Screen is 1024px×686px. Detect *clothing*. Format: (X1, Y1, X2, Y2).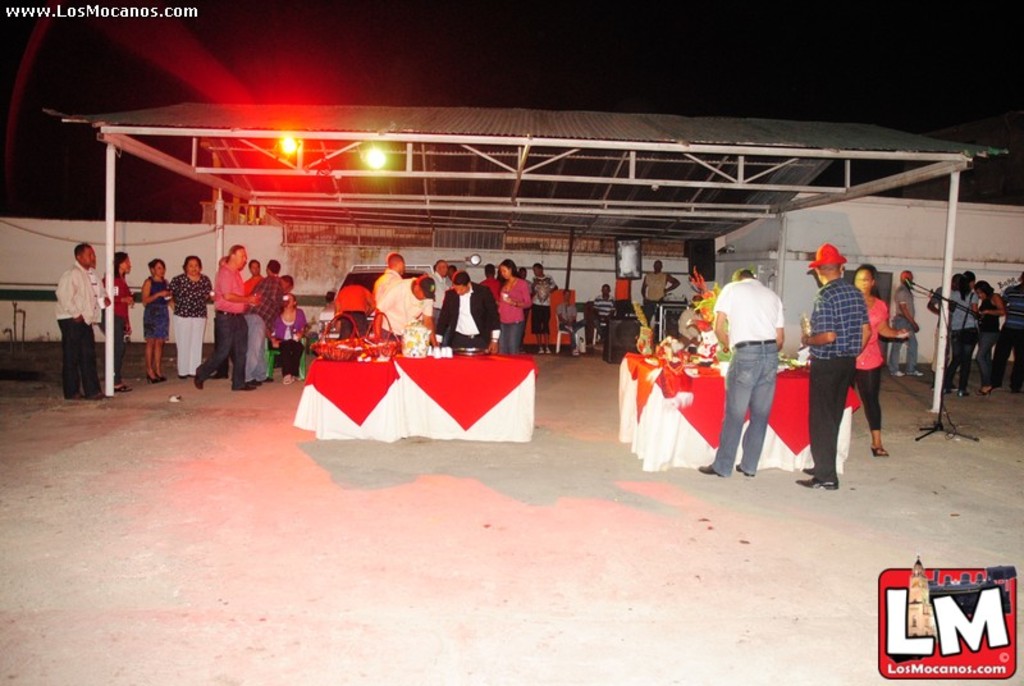
(980, 279, 1023, 390).
